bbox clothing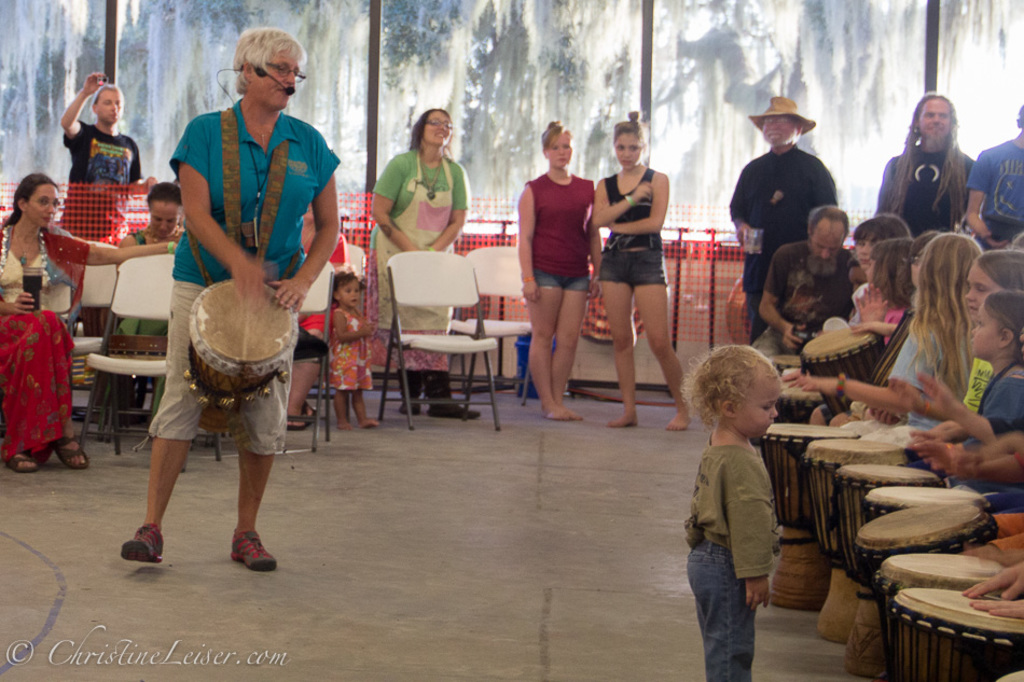
<bbox>887, 320, 969, 435</bbox>
